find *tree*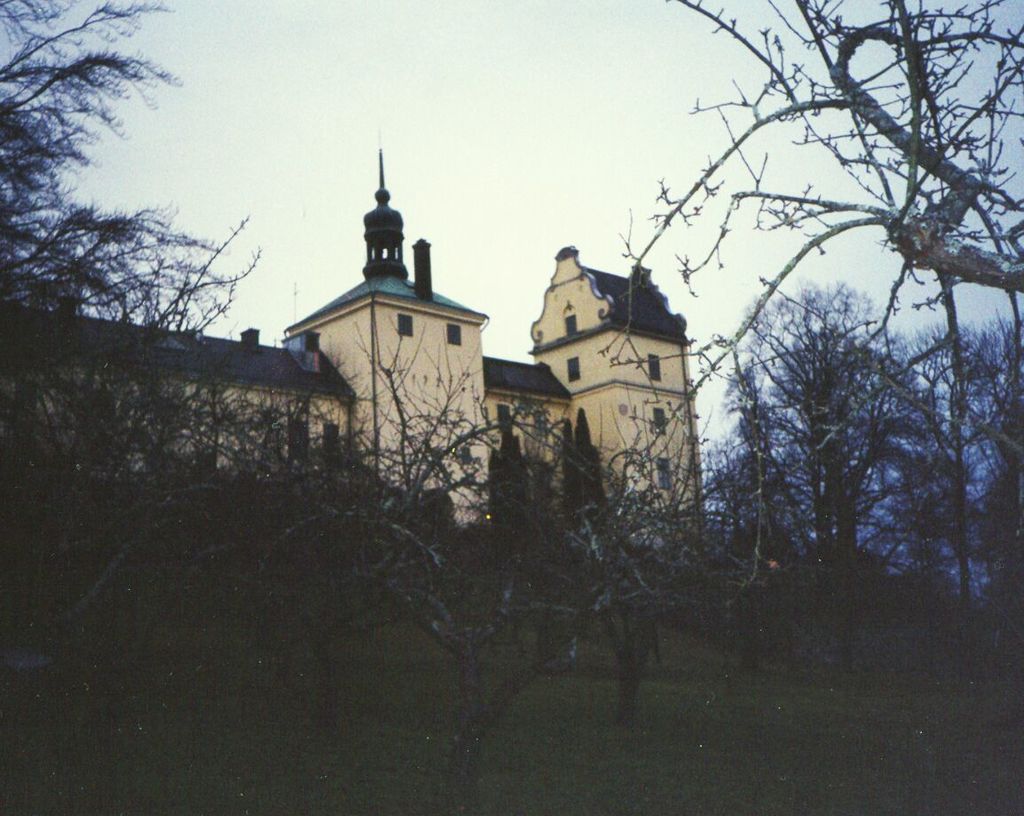
(359, 334, 632, 779)
